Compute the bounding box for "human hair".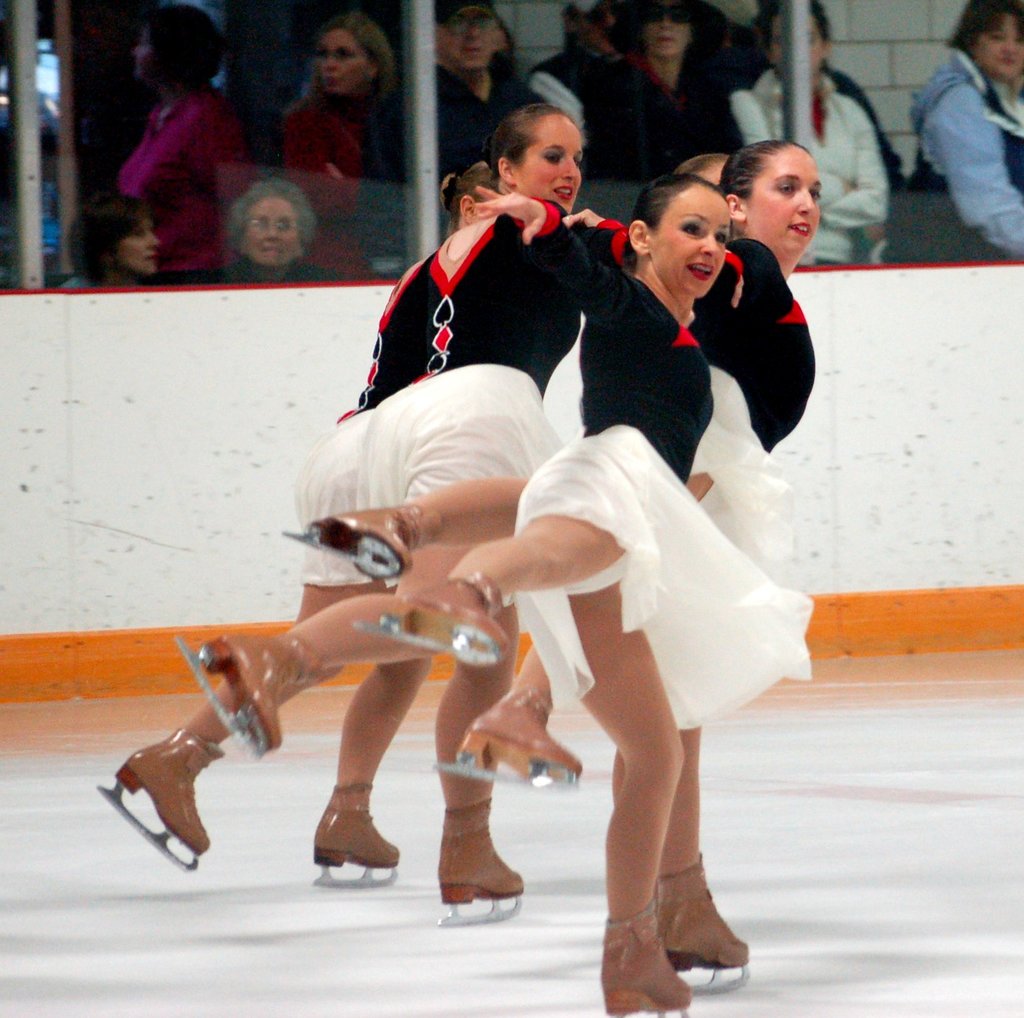
box(145, 4, 230, 84).
